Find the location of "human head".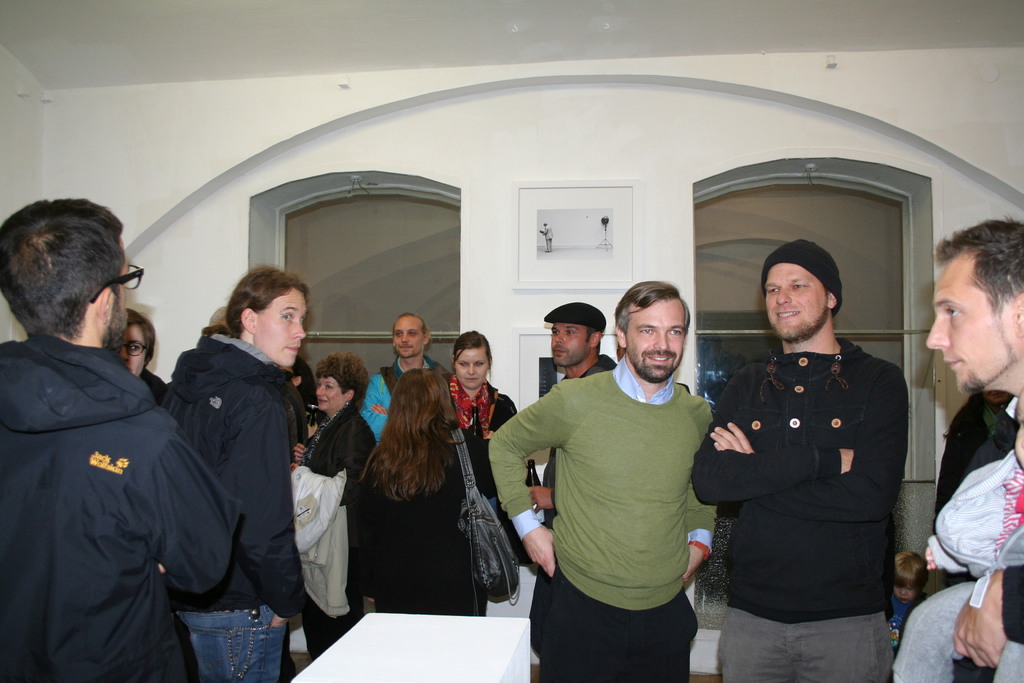
Location: bbox=(613, 279, 689, 381).
